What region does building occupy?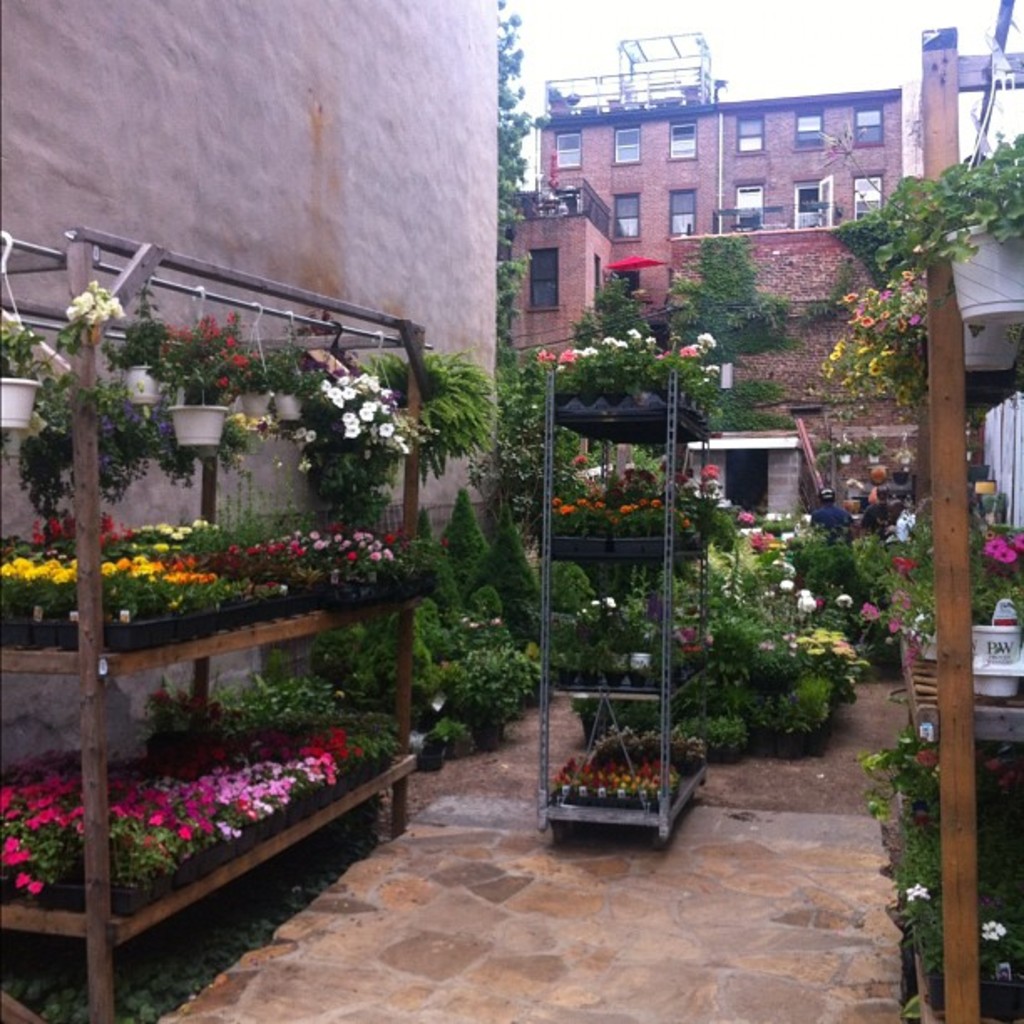
pyautogui.locateOnScreen(669, 0, 1022, 504).
